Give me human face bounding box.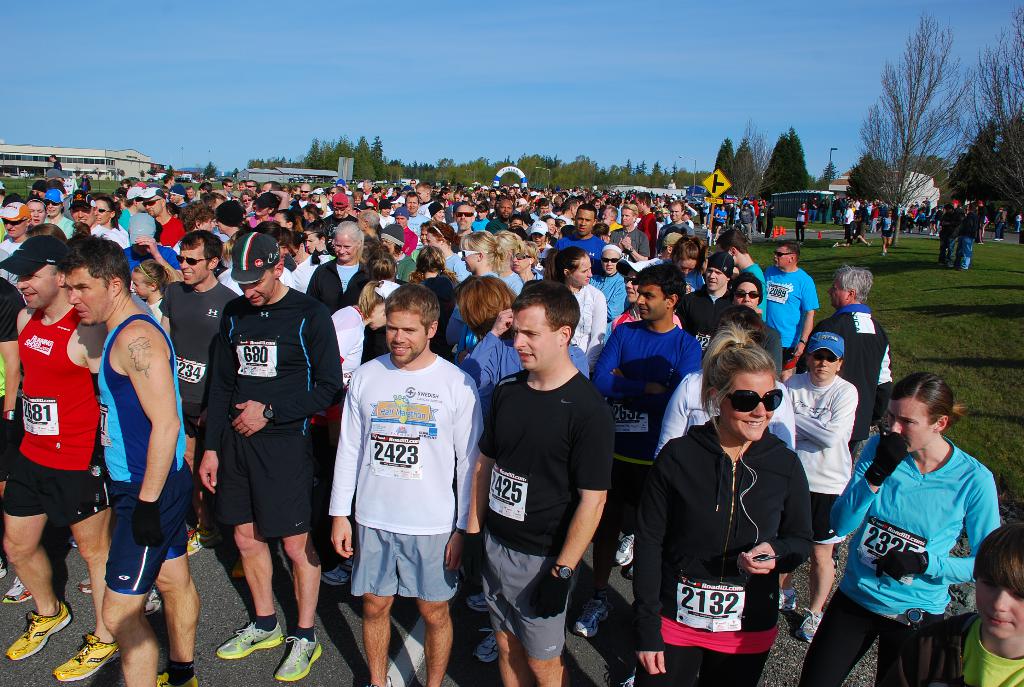
(left=65, top=267, right=111, bottom=322).
